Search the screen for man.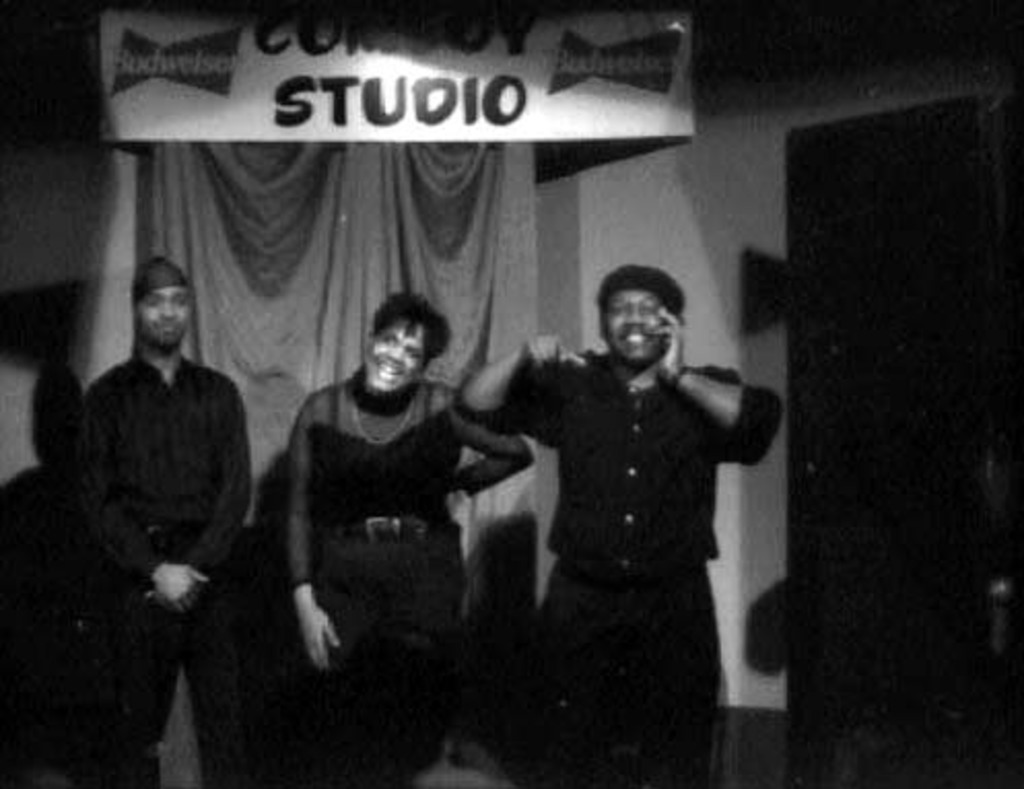
Found at bbox=[72, 266, 255, 787].
